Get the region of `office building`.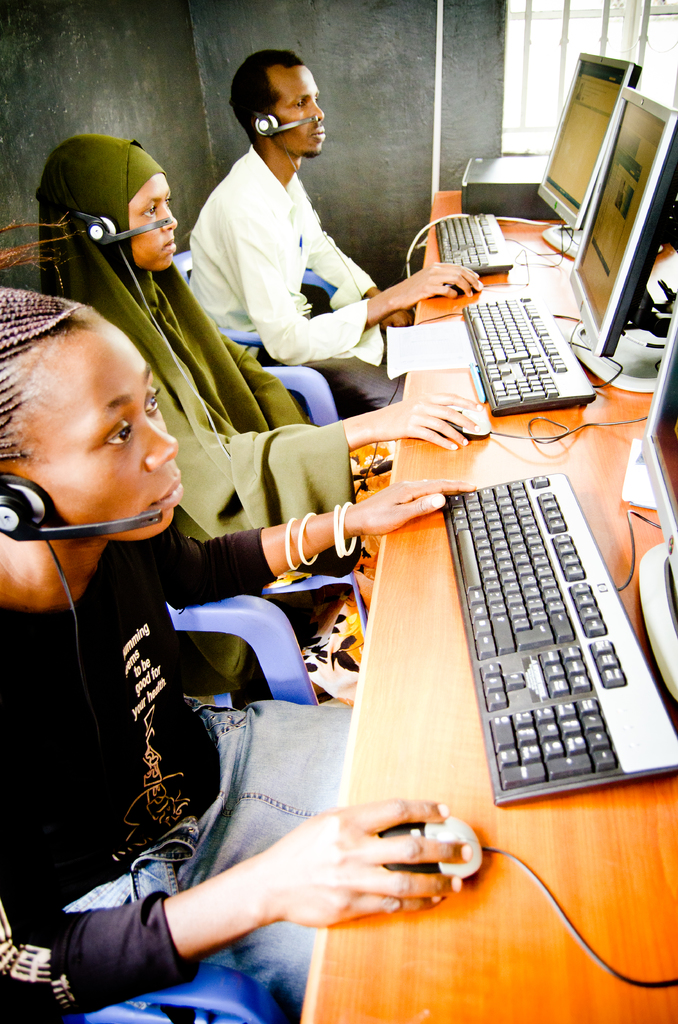
box=[0, 0, 677, 1023].
